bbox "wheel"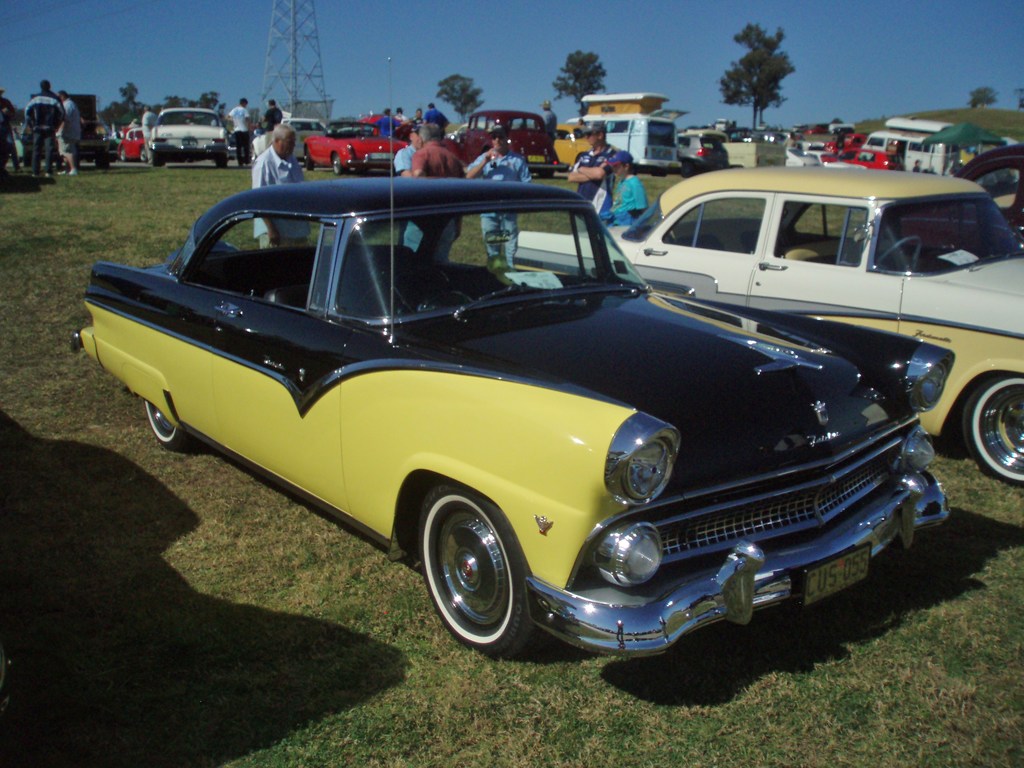
[left=331, top=154, right=342, bottom=175]
